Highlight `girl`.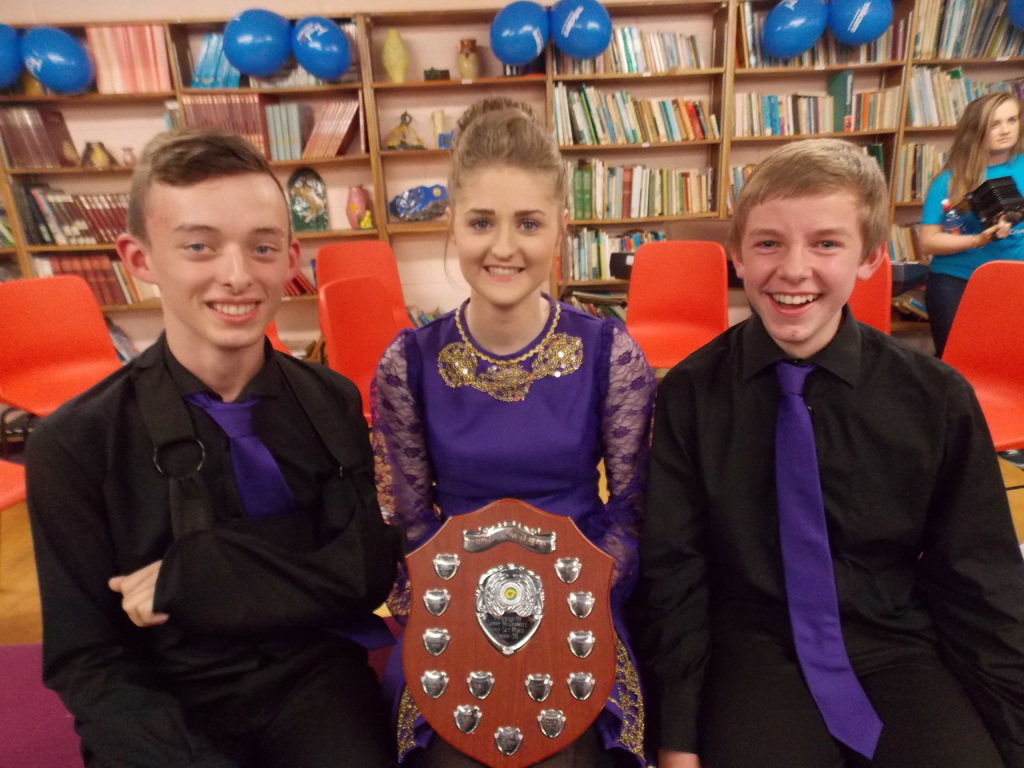
Highlighted region: 369:95:657:767.
